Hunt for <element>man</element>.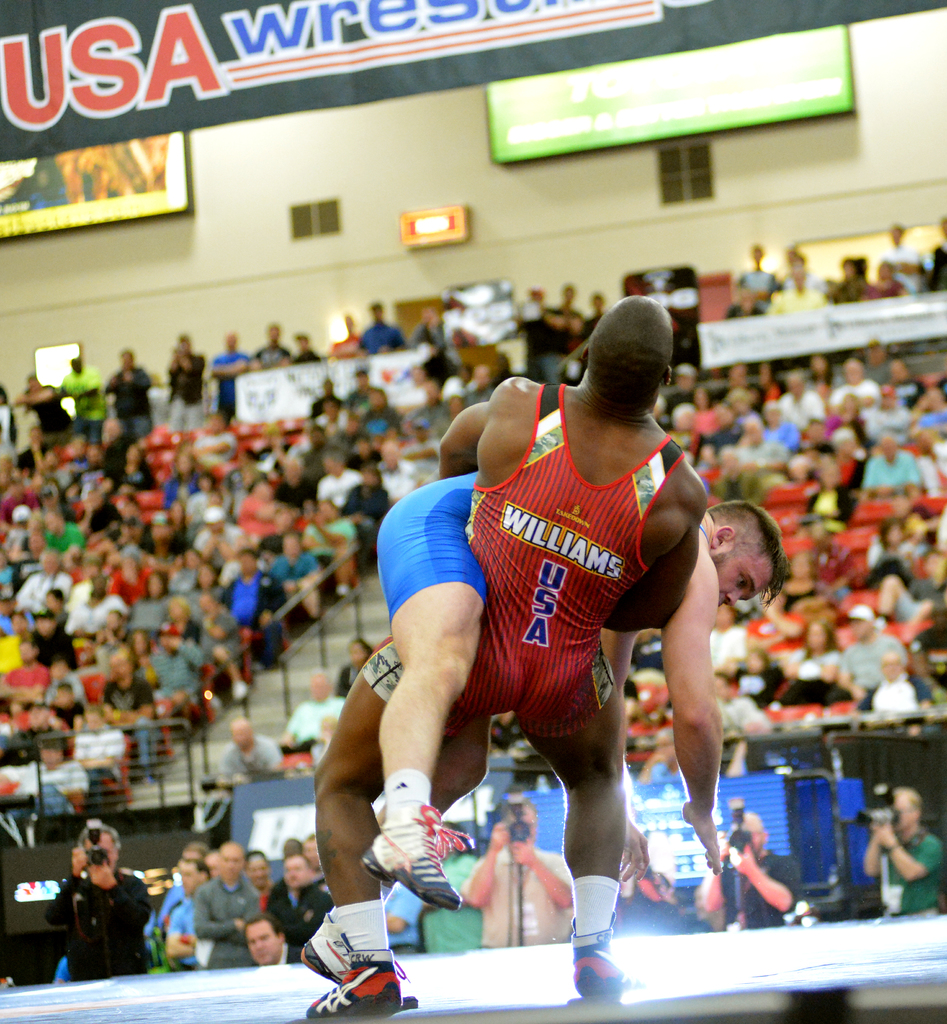
Hunted down at (x1=40, y1=825, x2=156, y2=979).
